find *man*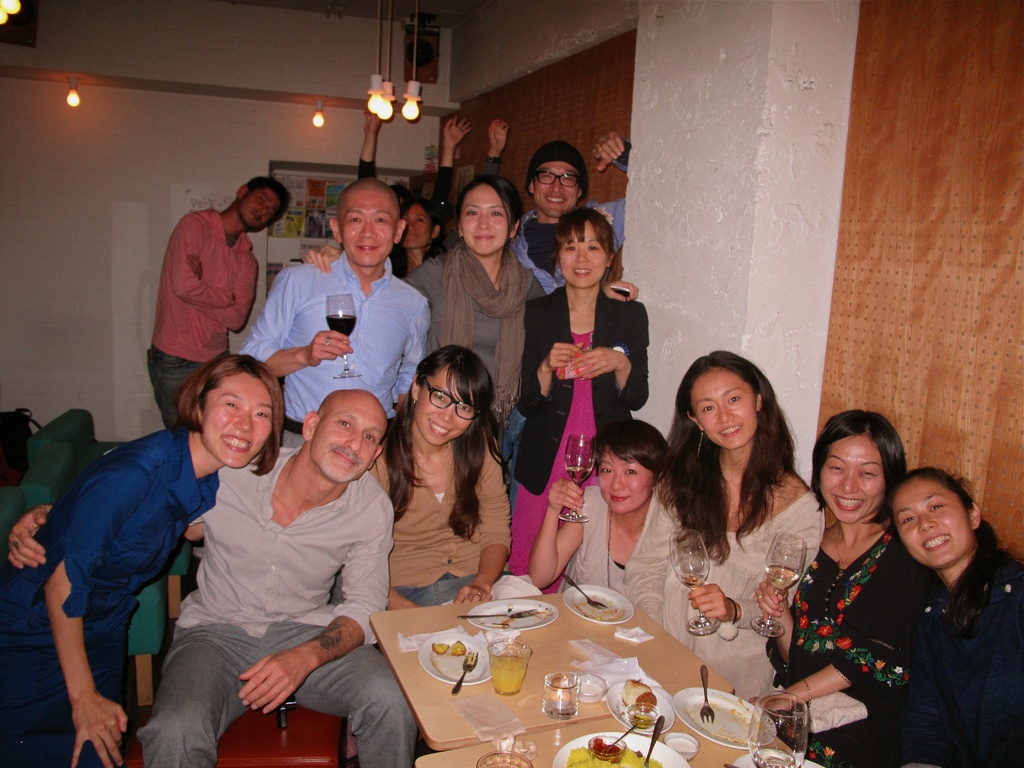
{"x1": 509, "y1": 131, "x2": 628, "y2": 297}
